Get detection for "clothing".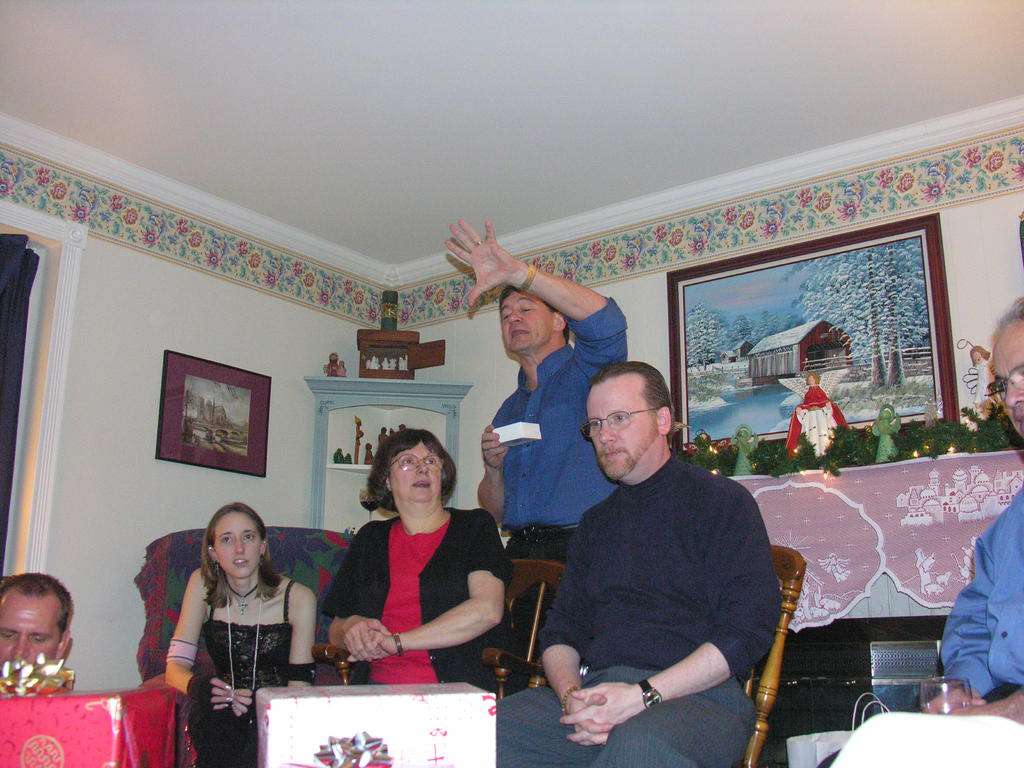
Detection: 831 486 1023 767.
